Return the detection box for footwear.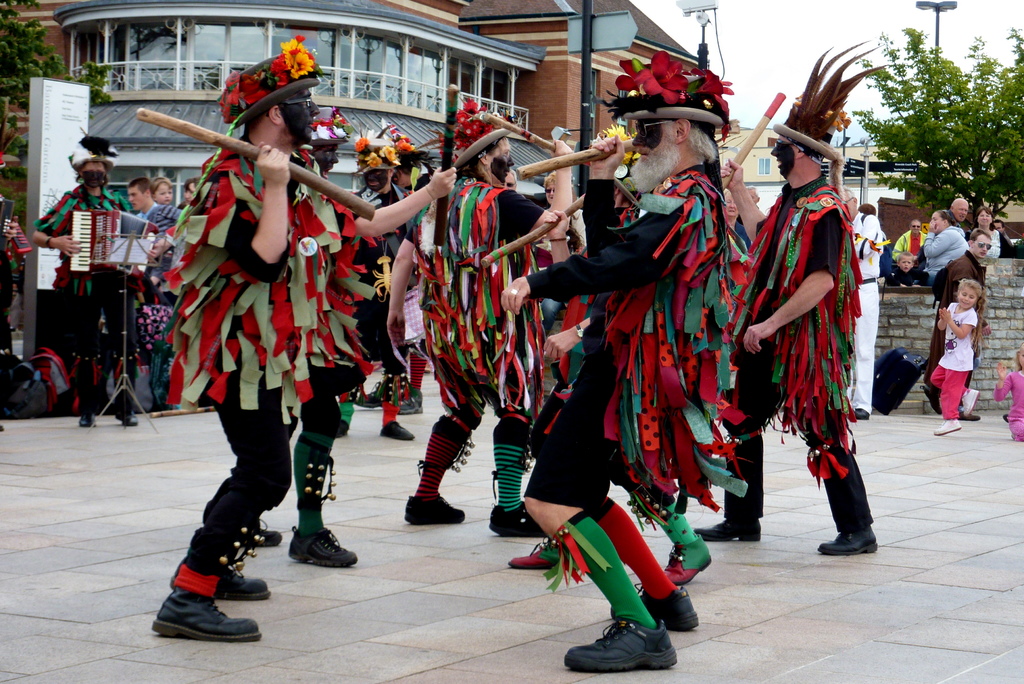
[282,529,355,558].
